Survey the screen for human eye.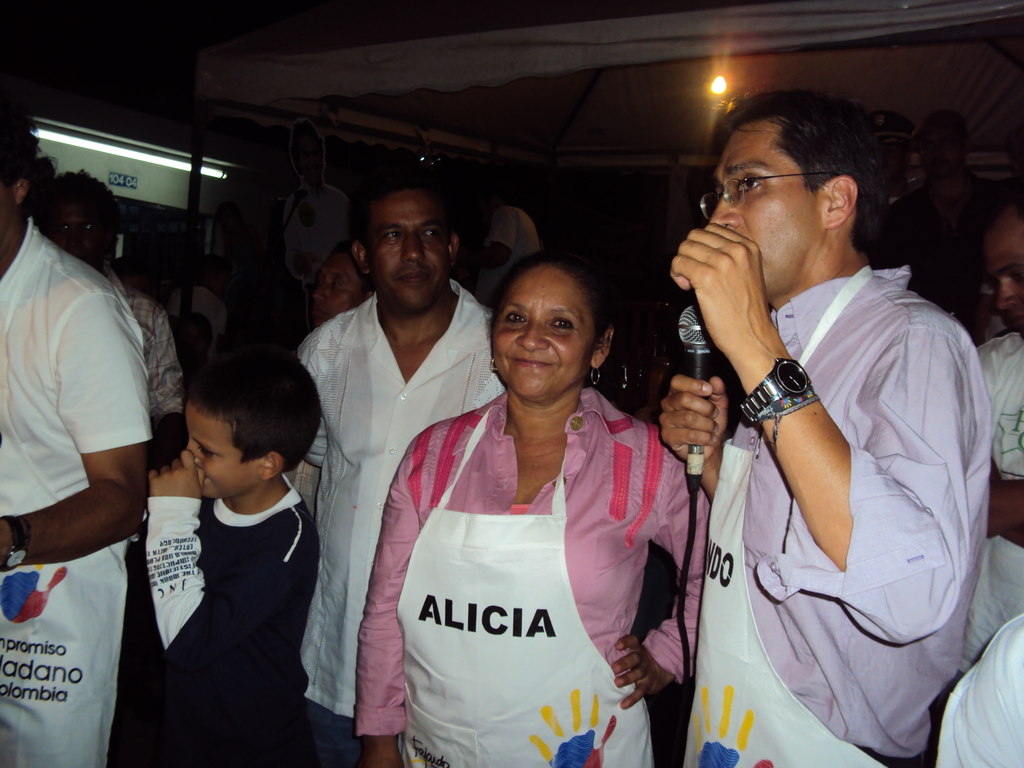
Survey found: l=383, t=230, r=402, b=244.
